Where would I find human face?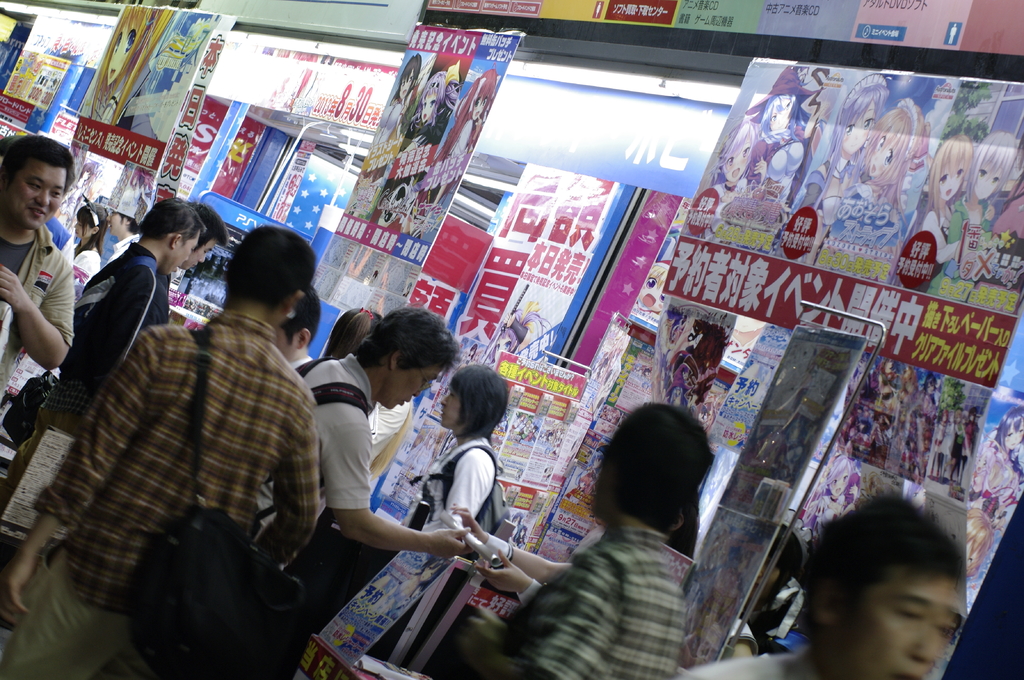
At 378/368/440/407.
